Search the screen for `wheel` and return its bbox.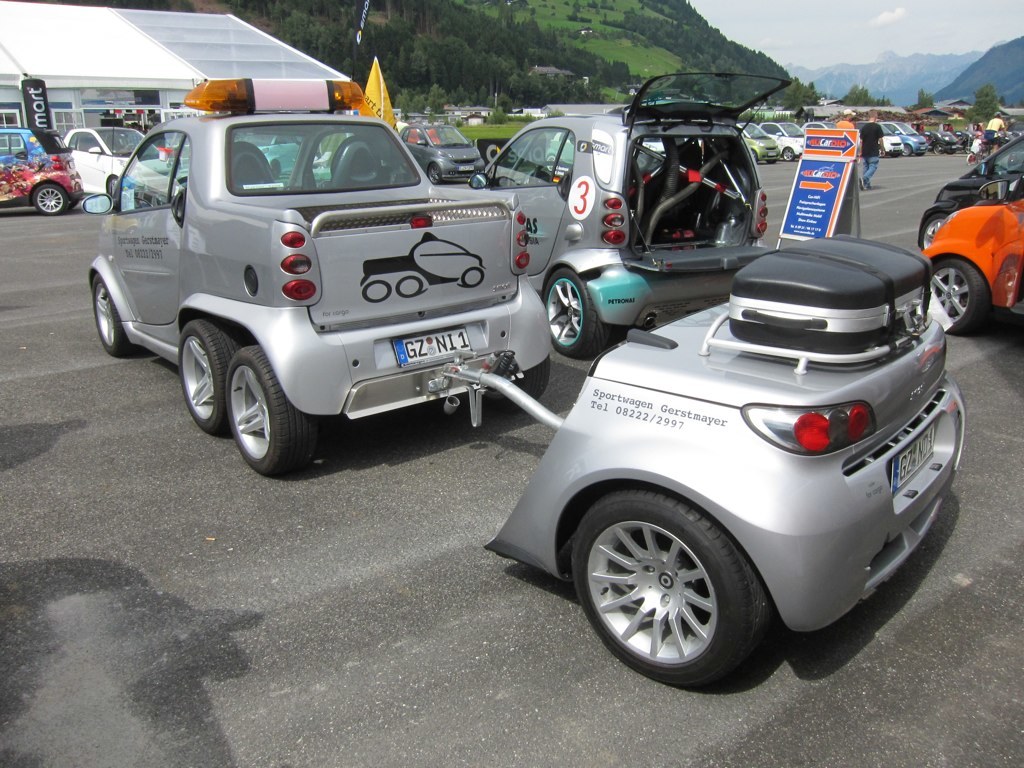
Found: BBox(921, 212, 946, 243).
